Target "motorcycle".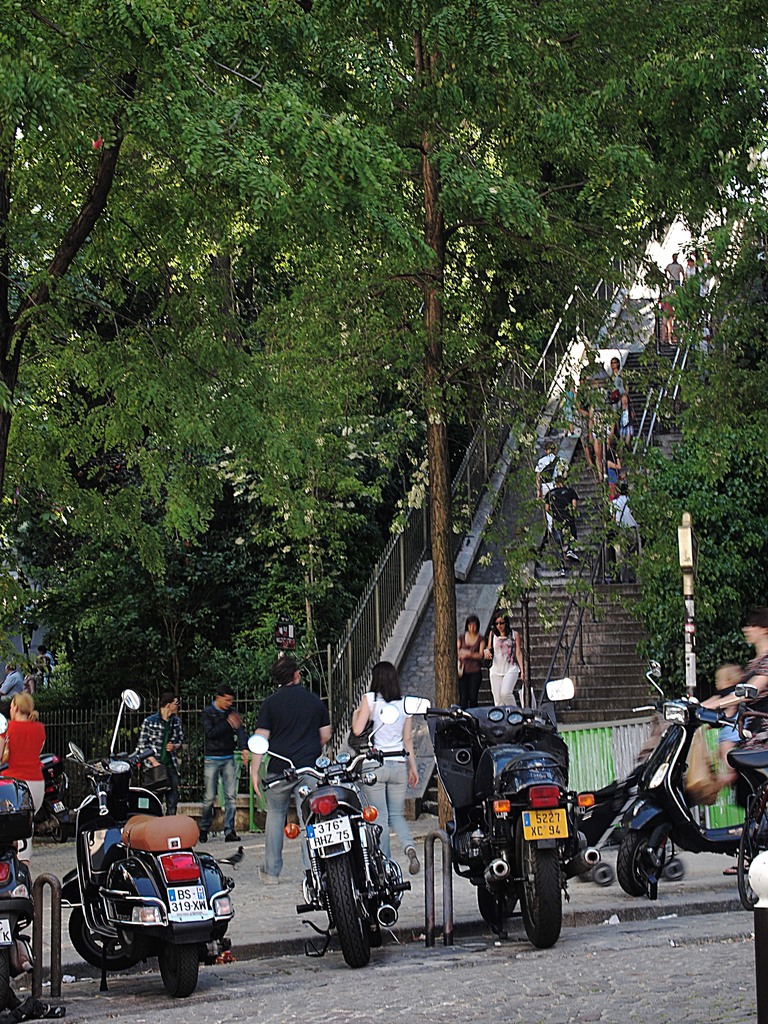
Target region: [411, 676, 570, 942].
